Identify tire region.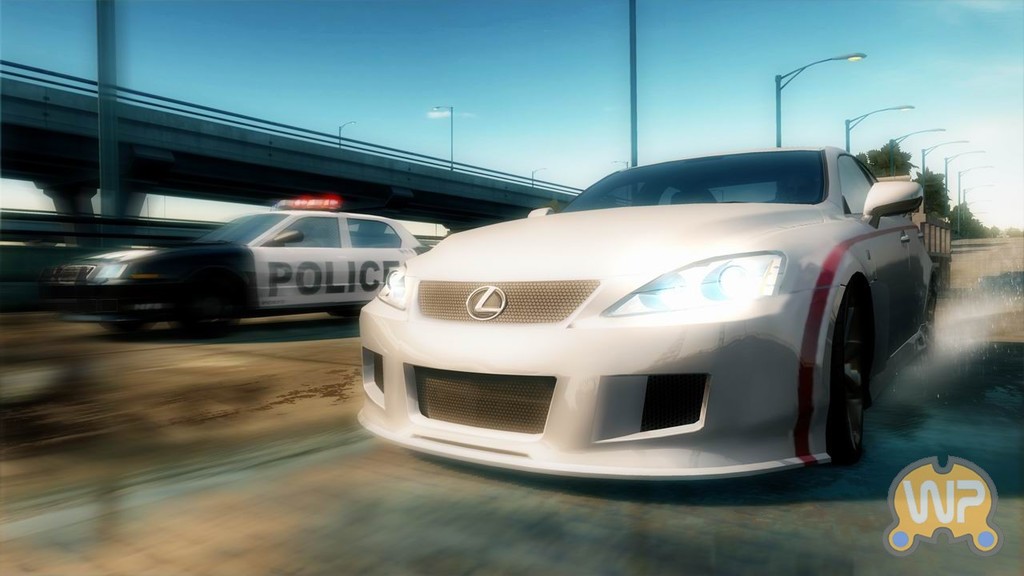
Region: 103, 320, 151, 335.
